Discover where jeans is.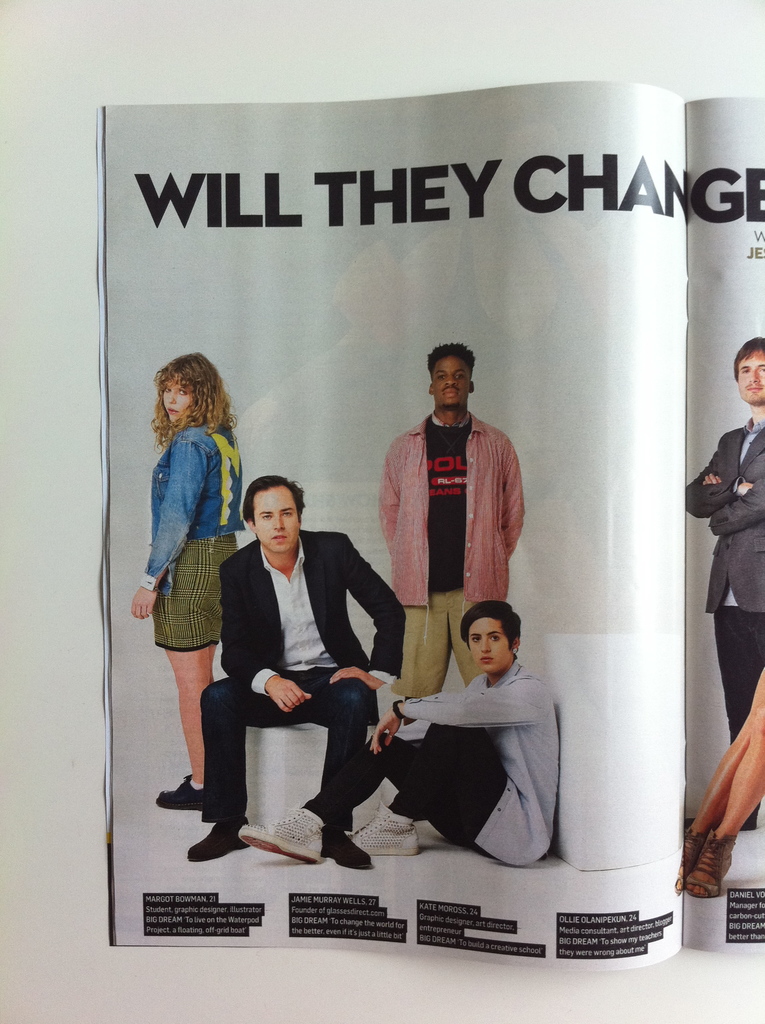
Discovered at {"x1": 302, "y1": 729, "x2": 502, "y2": 844}.
